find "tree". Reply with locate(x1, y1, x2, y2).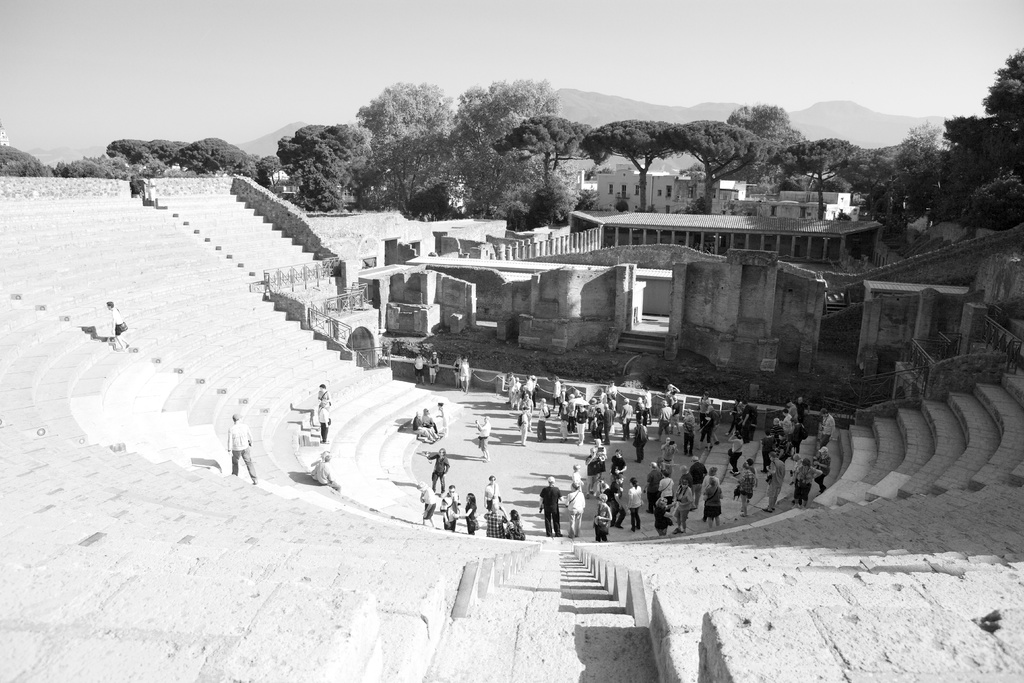
locate(678, 117, 764, 215).
